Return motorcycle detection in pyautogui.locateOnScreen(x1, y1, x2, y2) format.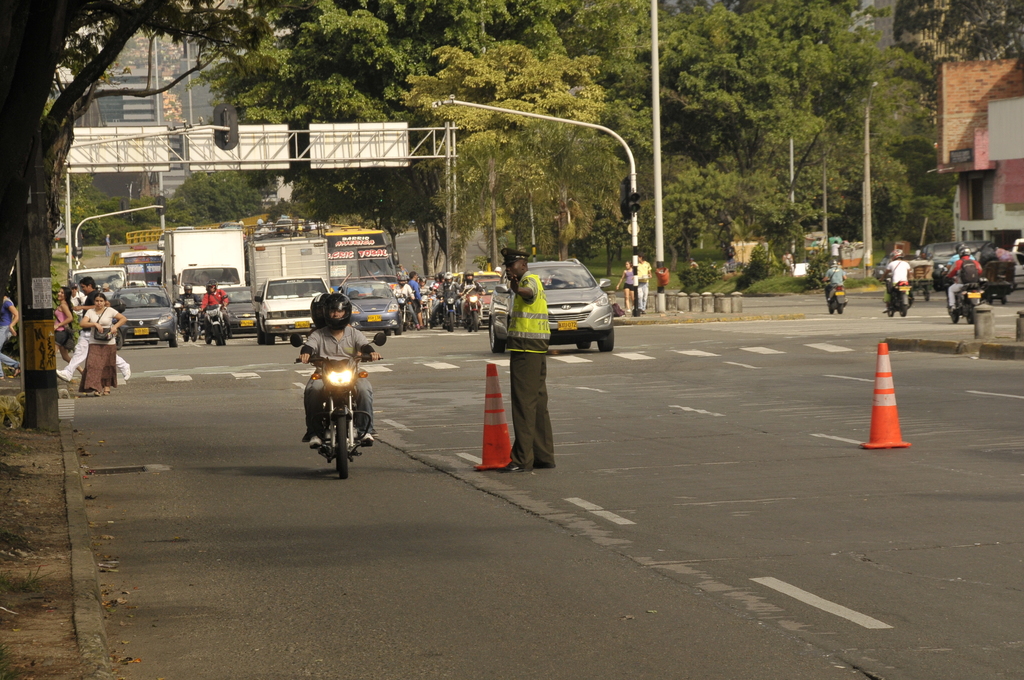
pyautogui.locateOnScreen(175, 298, 199, 344).
